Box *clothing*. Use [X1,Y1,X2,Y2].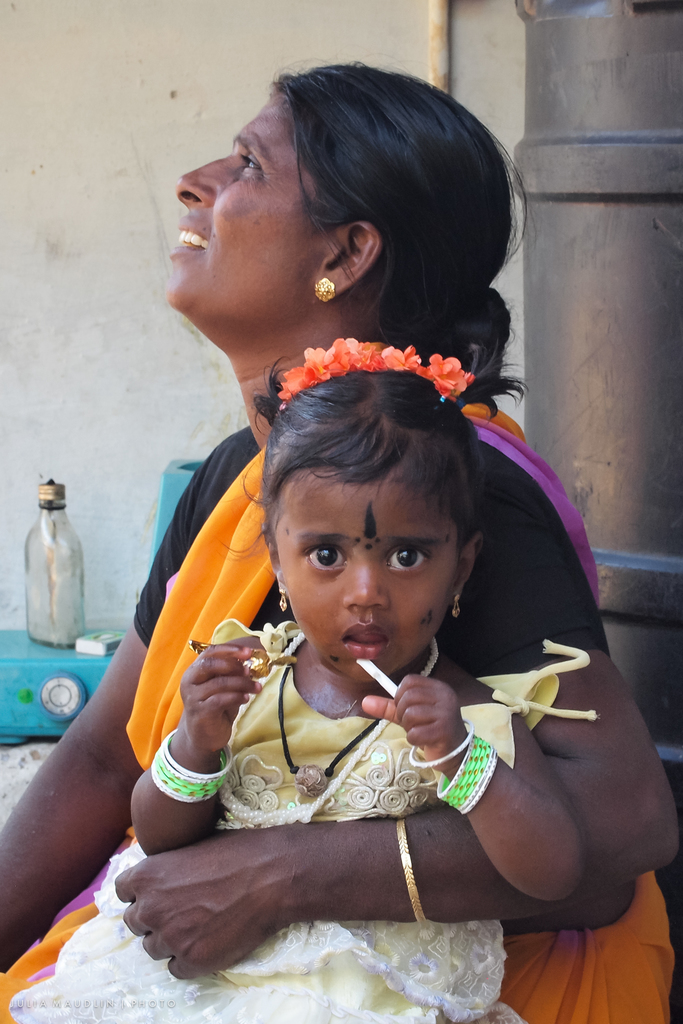
[7,620,594,1023].
